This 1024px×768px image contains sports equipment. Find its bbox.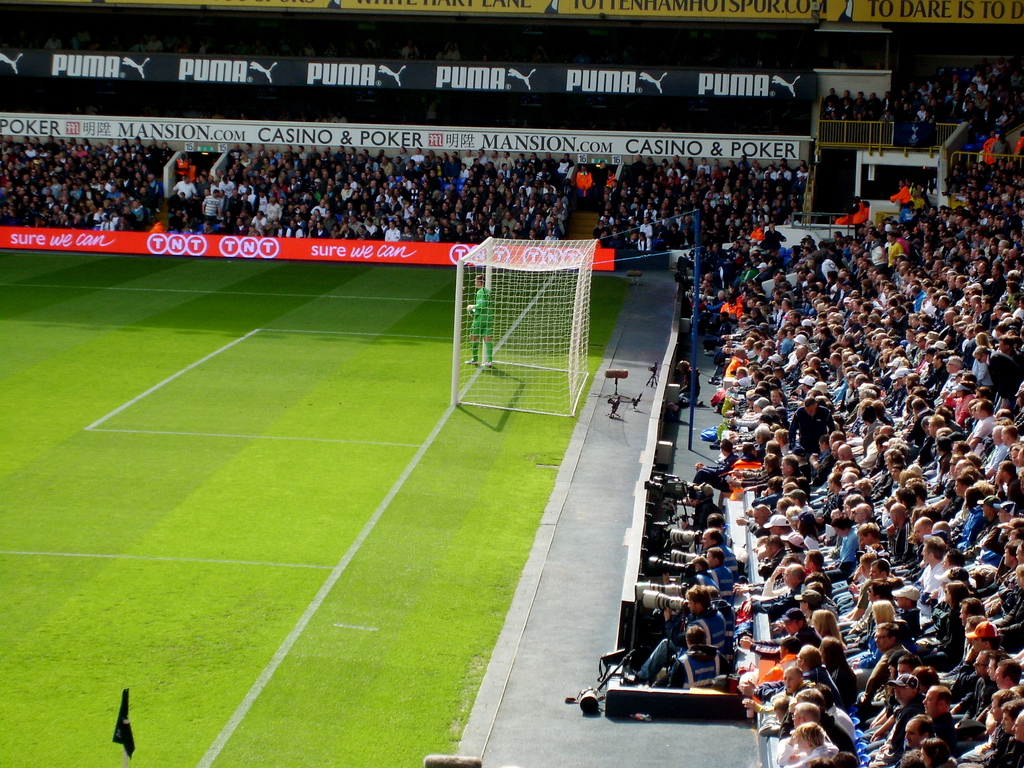
(left=473, top=287, right=493, bottom=322).
